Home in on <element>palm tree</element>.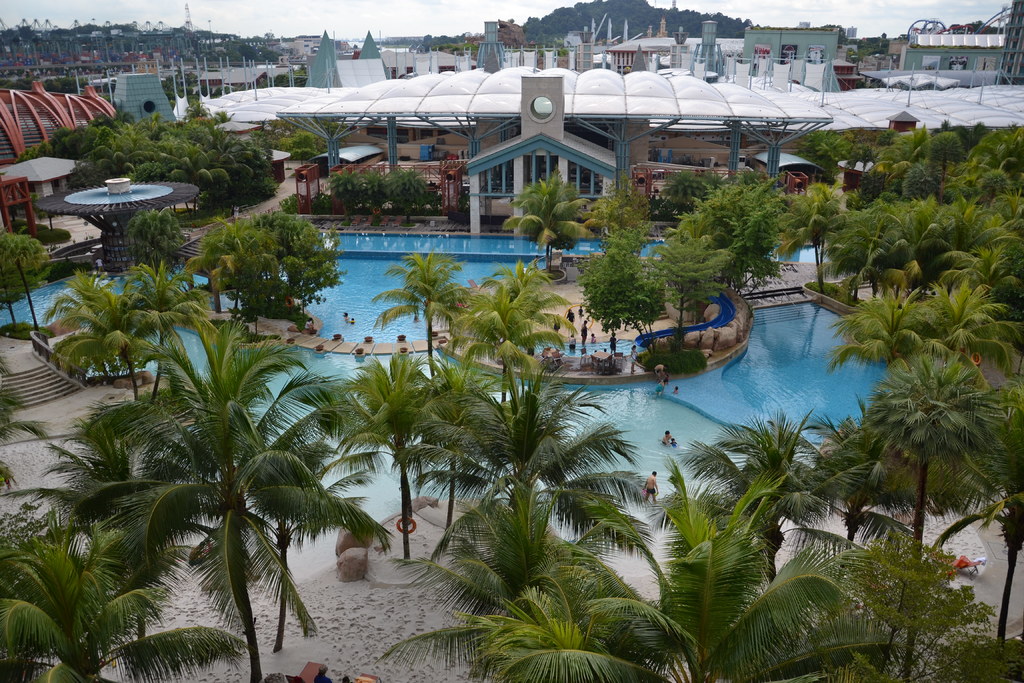
Homed in at x1=321 y1=352 x2=454 y2=549.
